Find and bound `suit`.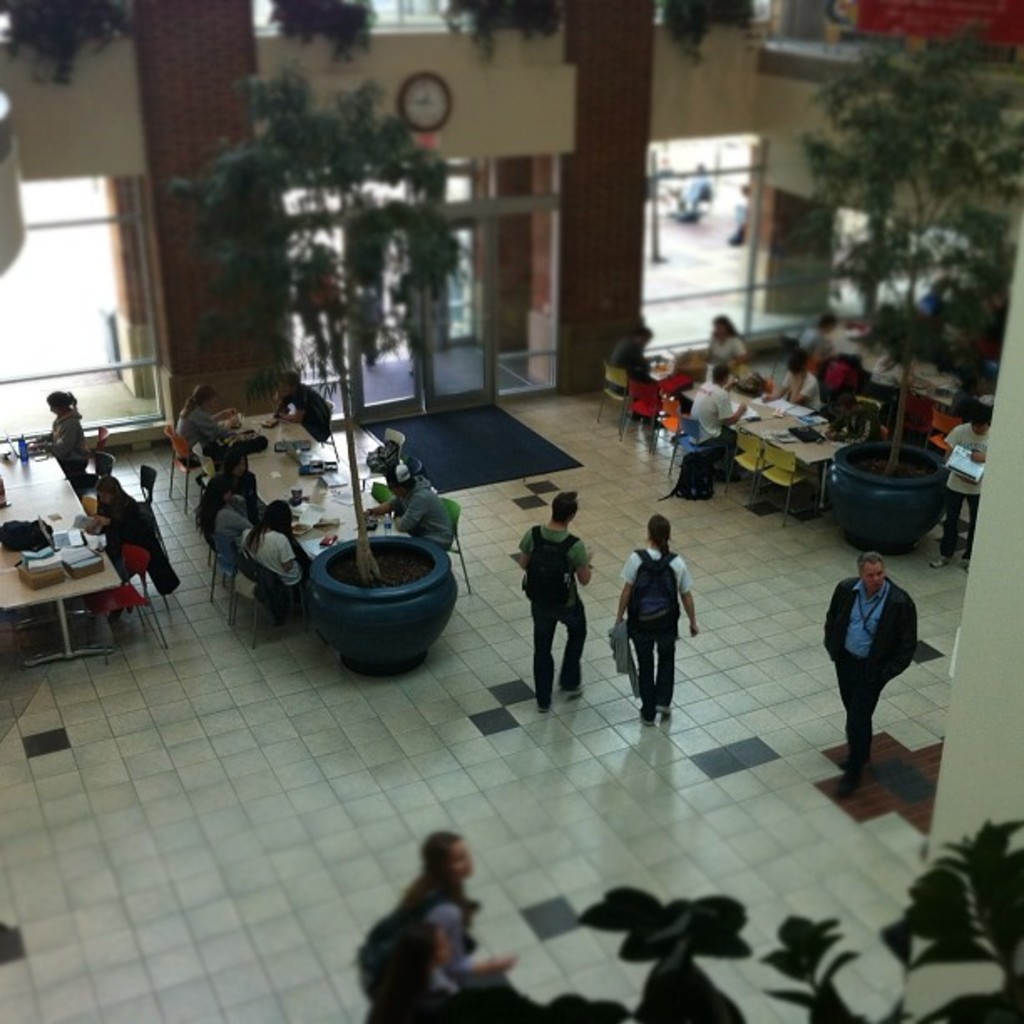
Bound: crop(820, 574, 922, 758).
